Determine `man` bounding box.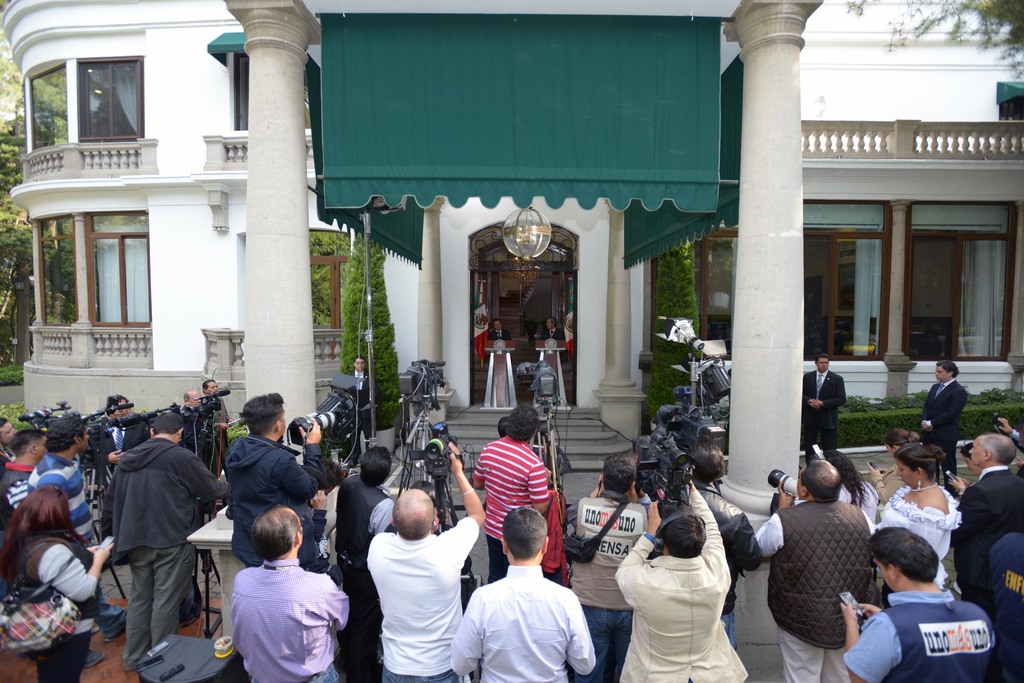
Determined: region(0, 428, 45, 534).
